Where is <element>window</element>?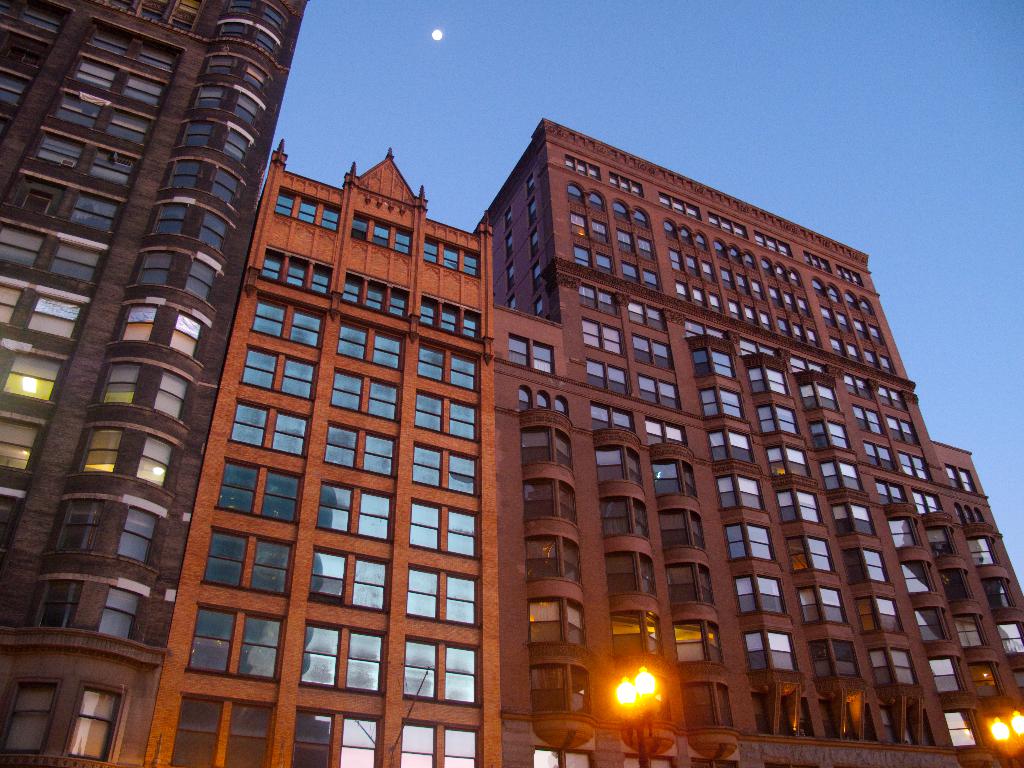
Rect(815, 307, 884, 347).
